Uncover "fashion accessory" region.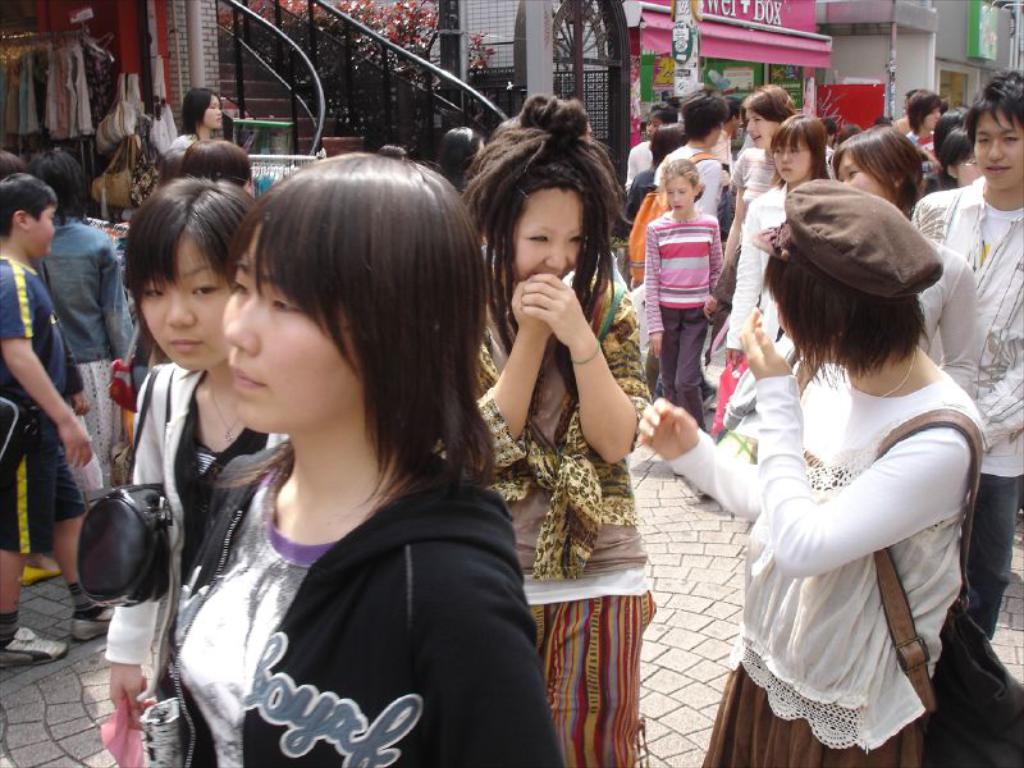
Uncovered: bbox(92, 134, 157, 211).
